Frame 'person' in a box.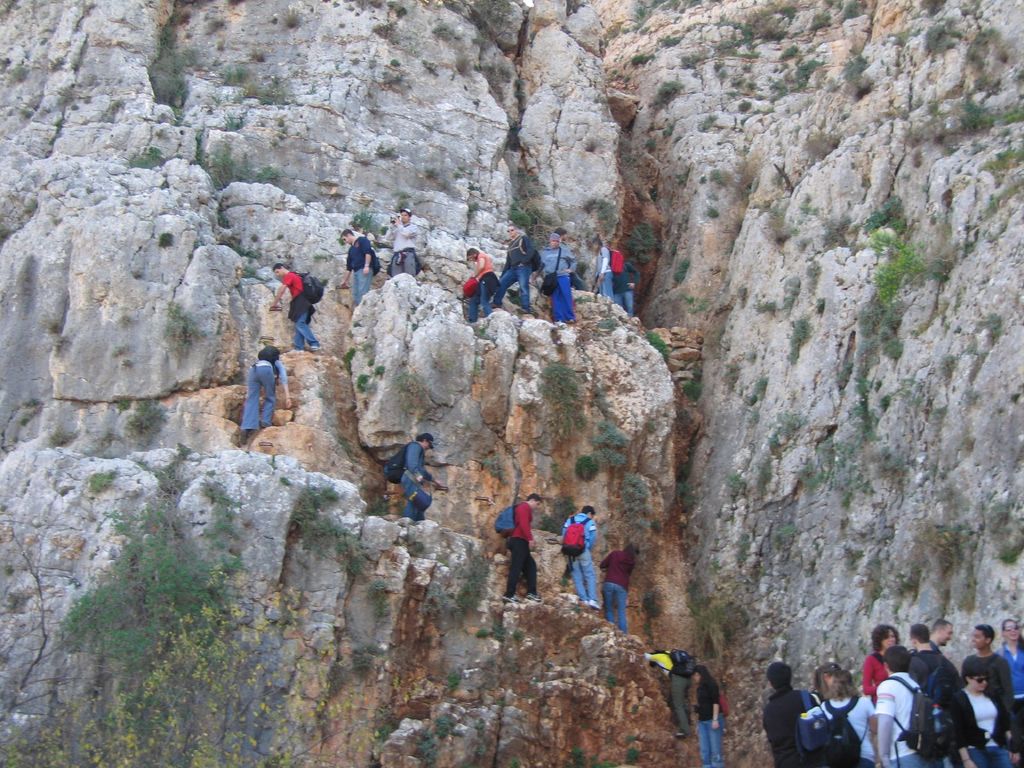
locate(692, 664, 734, 764).
